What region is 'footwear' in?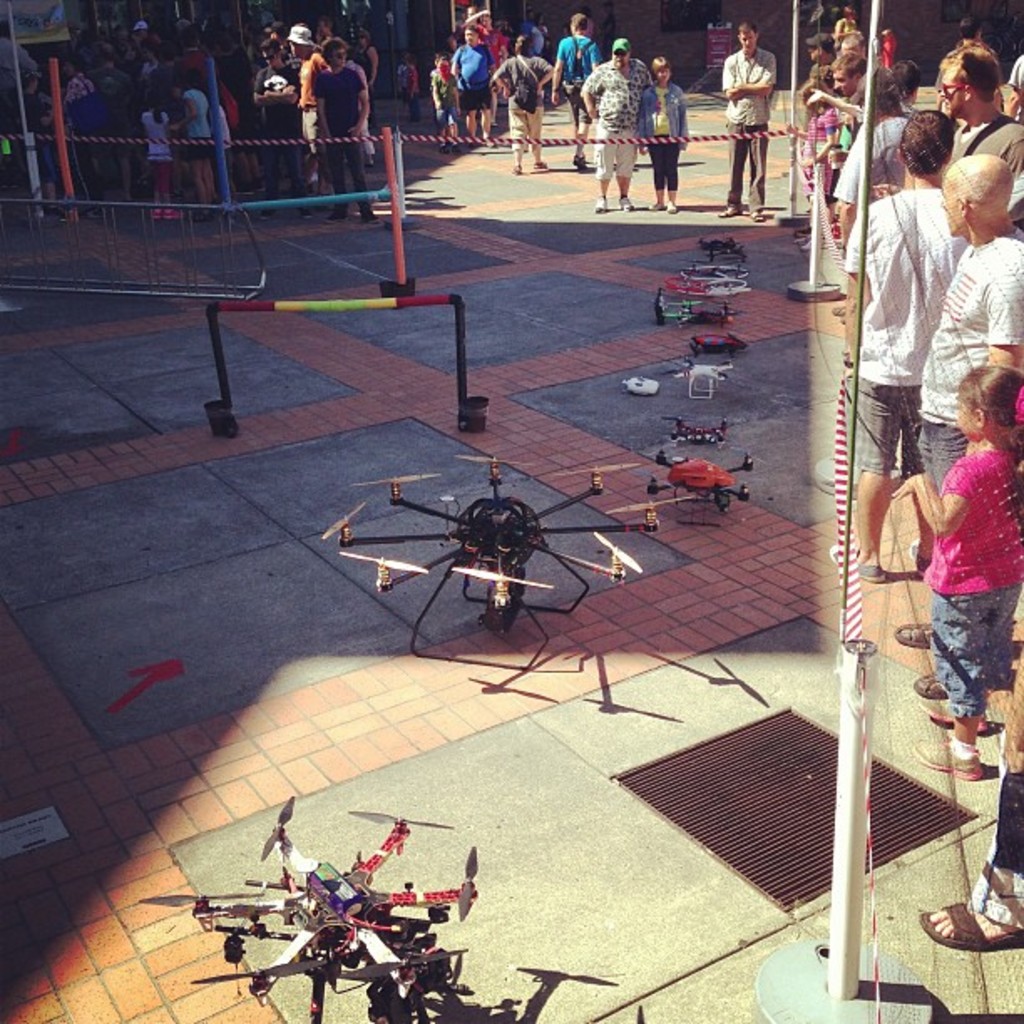
(x1=455, y1=144, x2=460, y2=154).
